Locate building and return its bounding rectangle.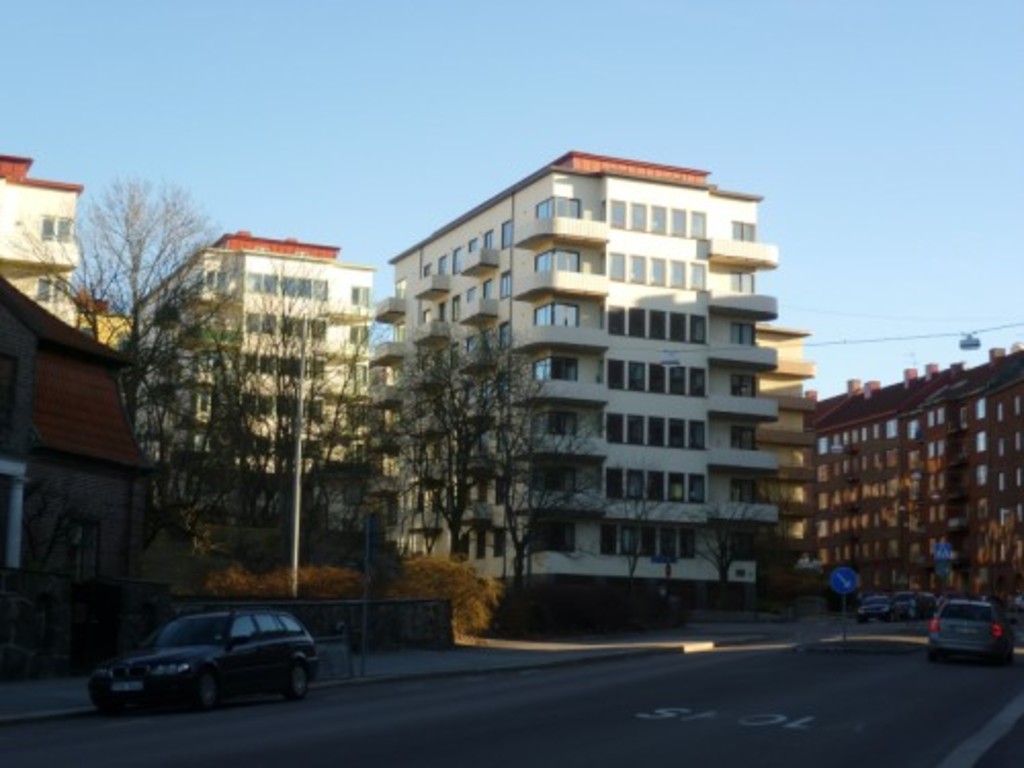
bbox(803, 342, 1022, 610).
